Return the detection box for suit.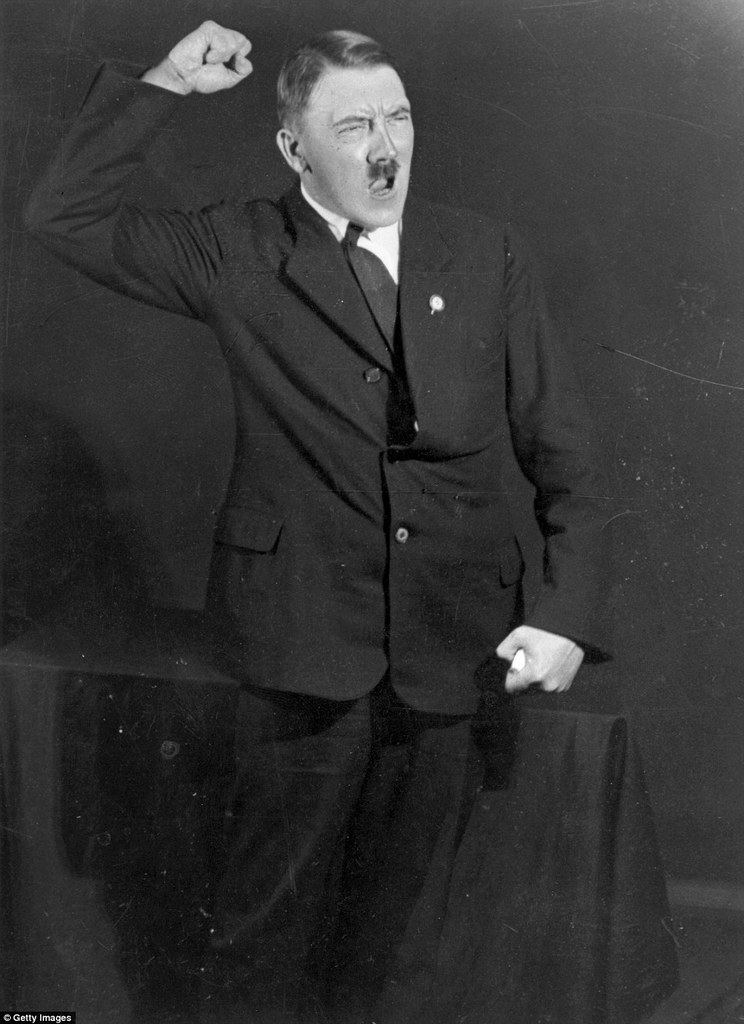
[24,54,615,1023].
